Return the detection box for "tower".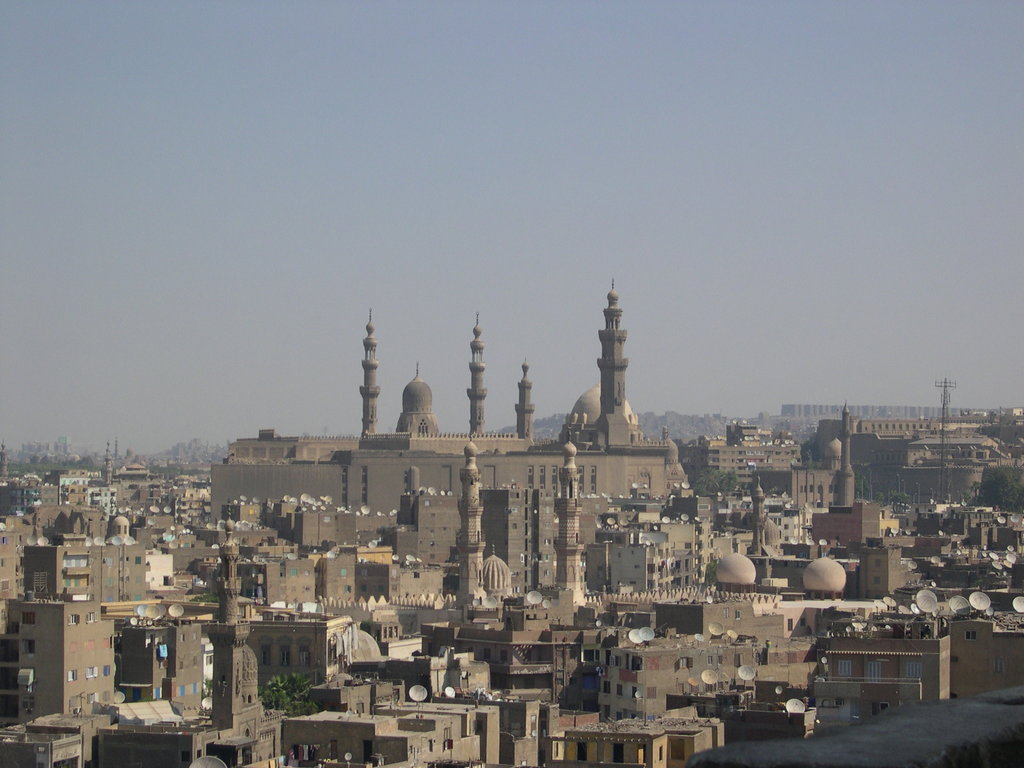
598,277,630,446.
